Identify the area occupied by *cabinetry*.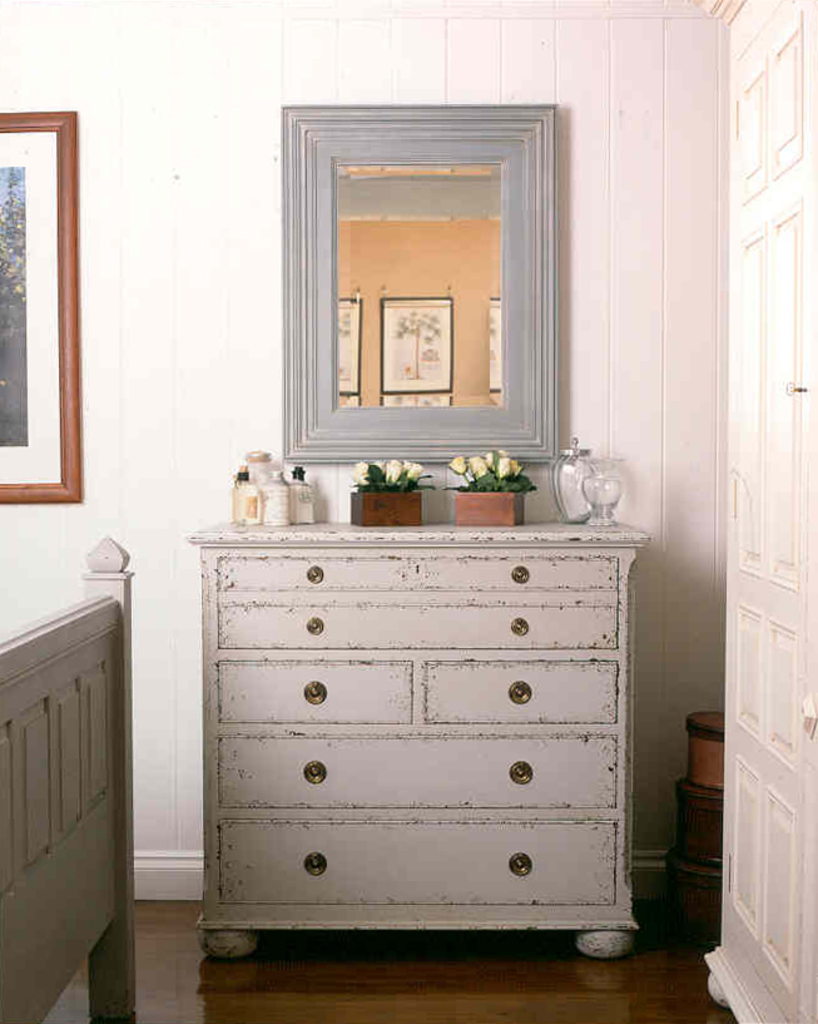
Area: (700,0,817,1023).
